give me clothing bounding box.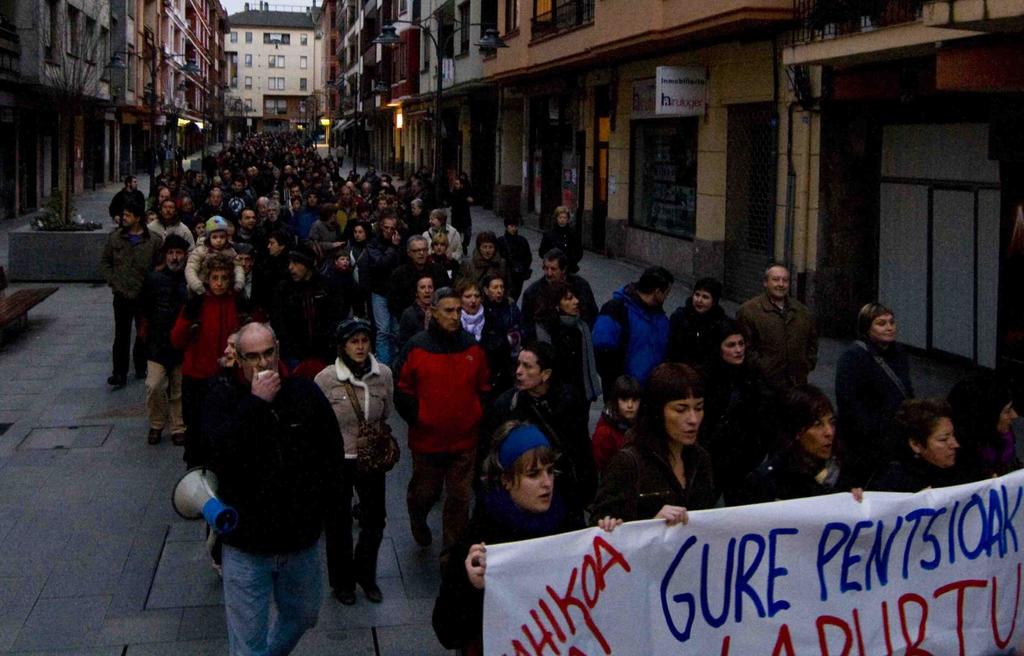
<box>365,226,397,349</box>.
